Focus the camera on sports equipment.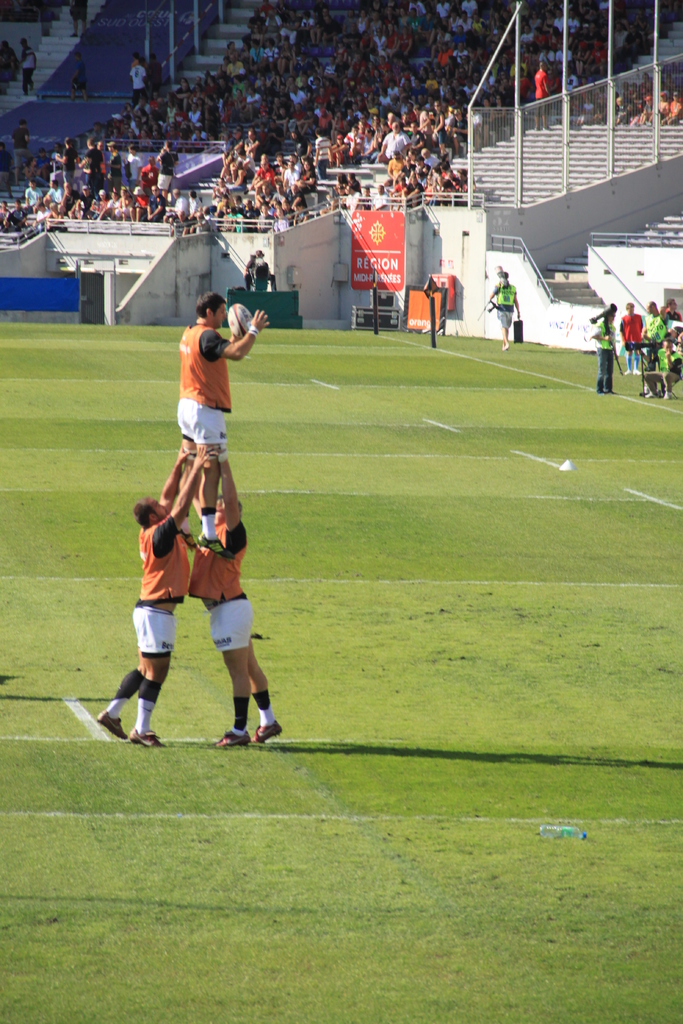
Focus region: 195 532 236 561.
